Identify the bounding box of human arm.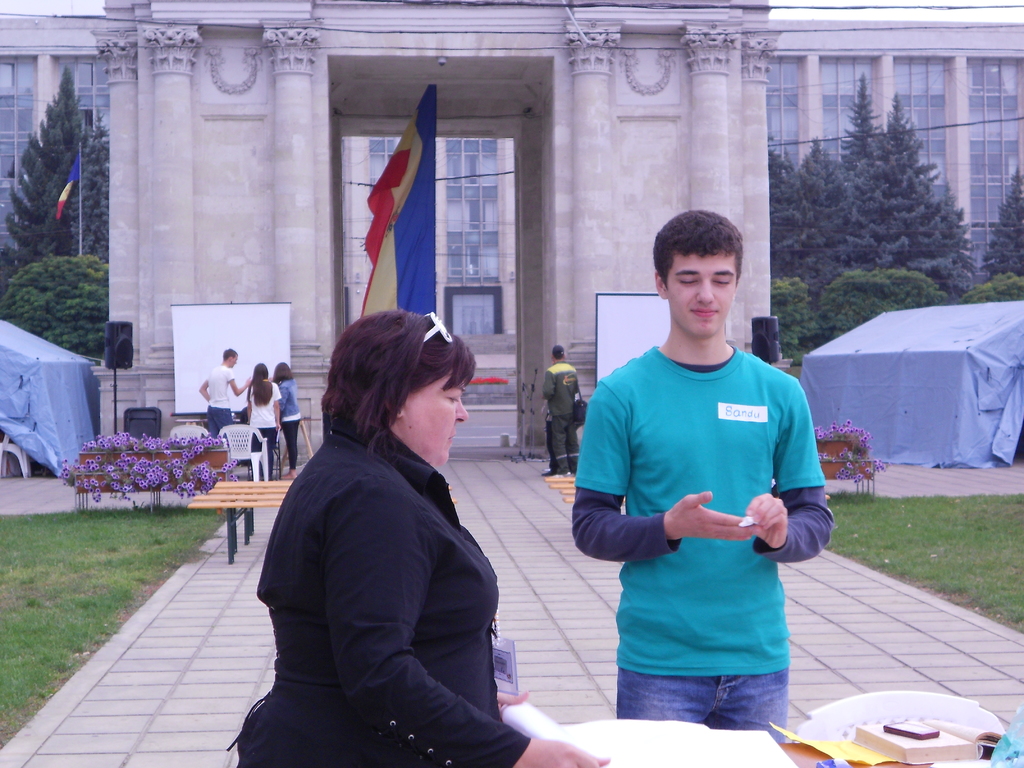
(x1=575, y1=365, x2=580, y2=401).
